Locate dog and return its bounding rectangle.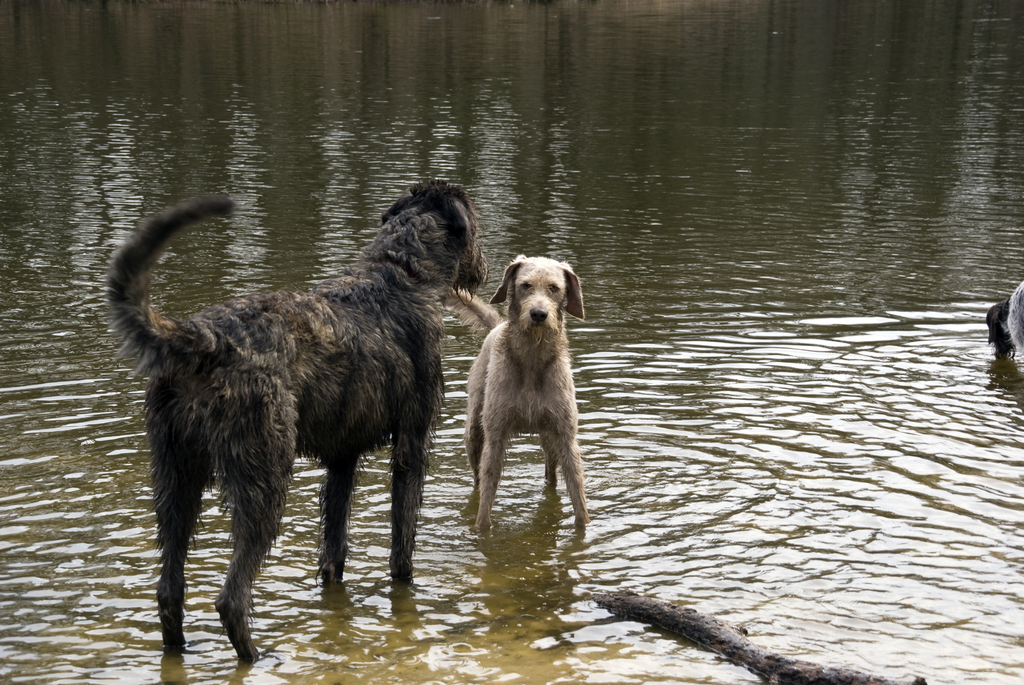
x1=108, y1=179, x2=488, y2=671.
